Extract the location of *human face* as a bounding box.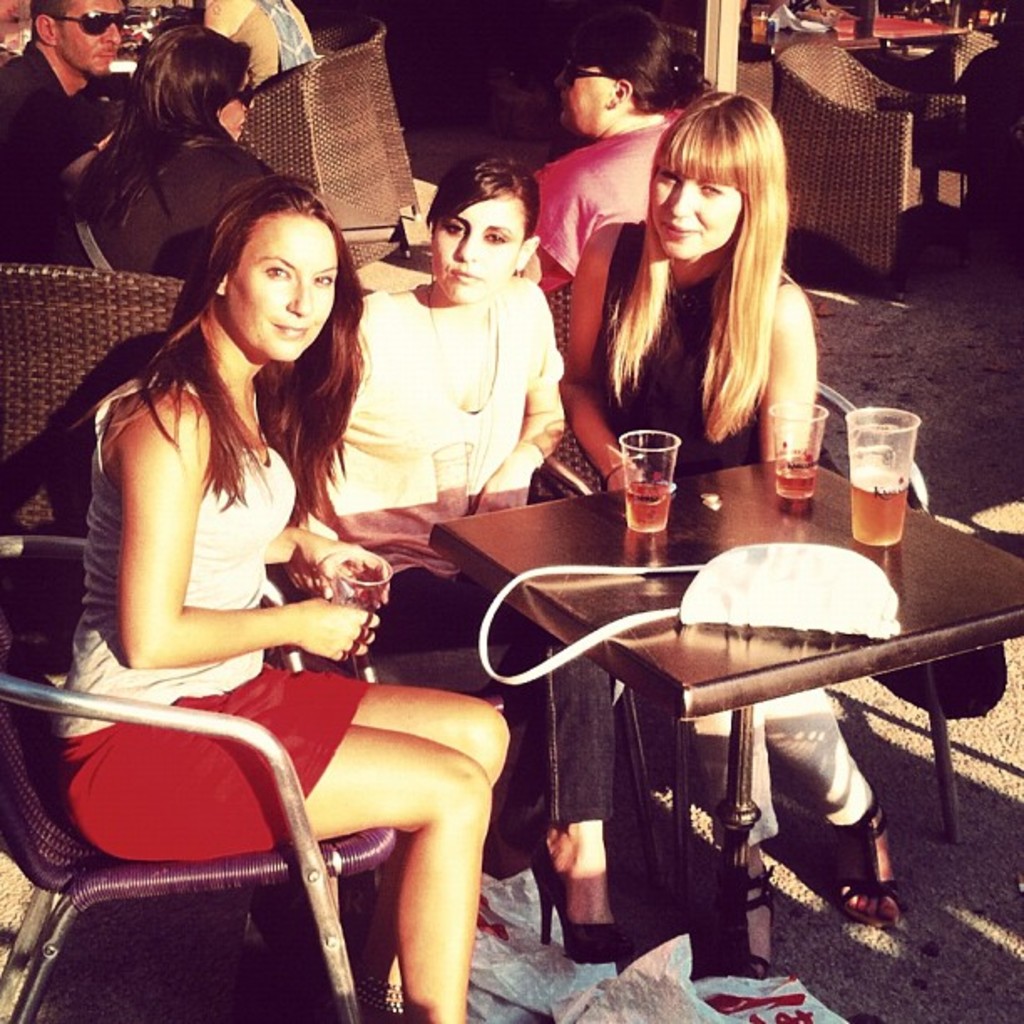
Rect(50, 0, 124, 79).
